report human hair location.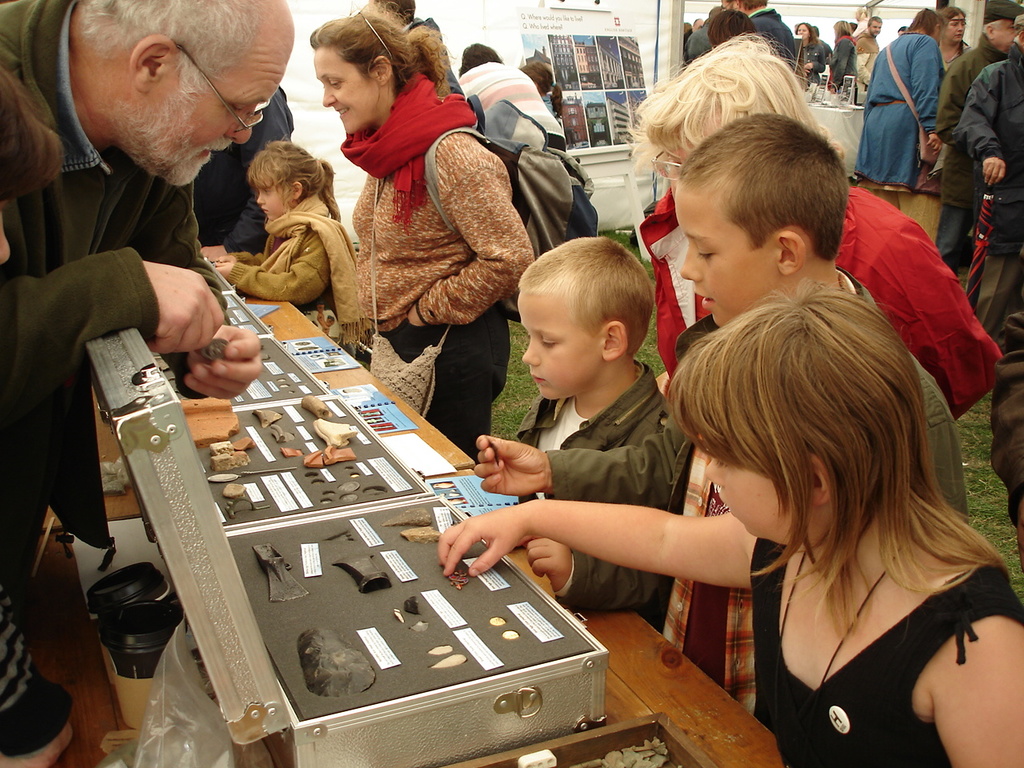
Report: [679, 110, 849, 266].
